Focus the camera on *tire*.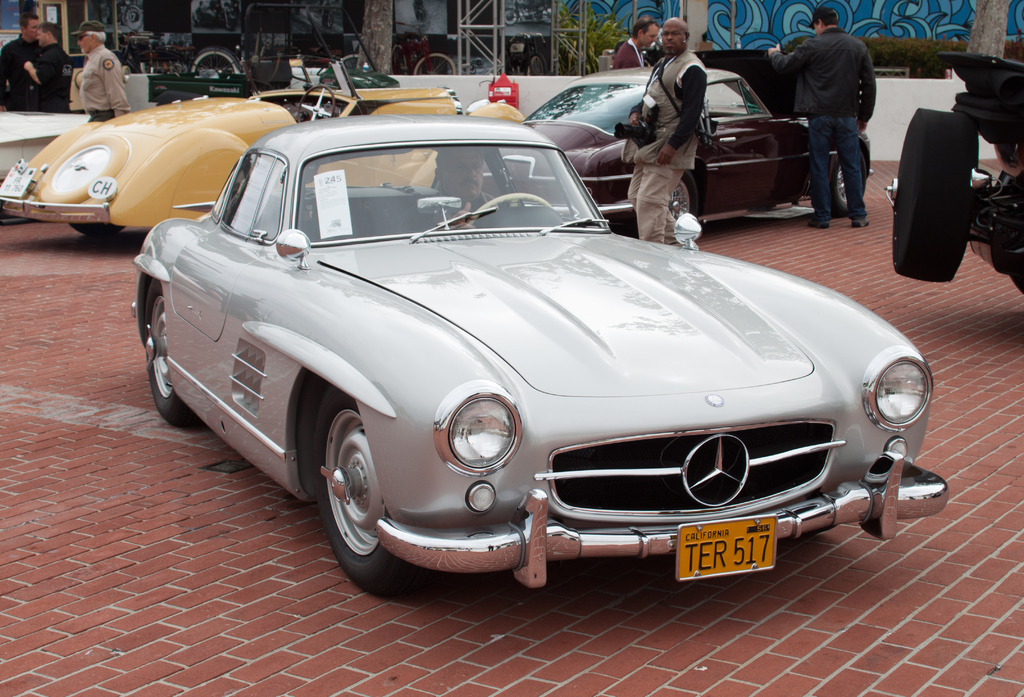
Focus region: [36,134,129,204].
